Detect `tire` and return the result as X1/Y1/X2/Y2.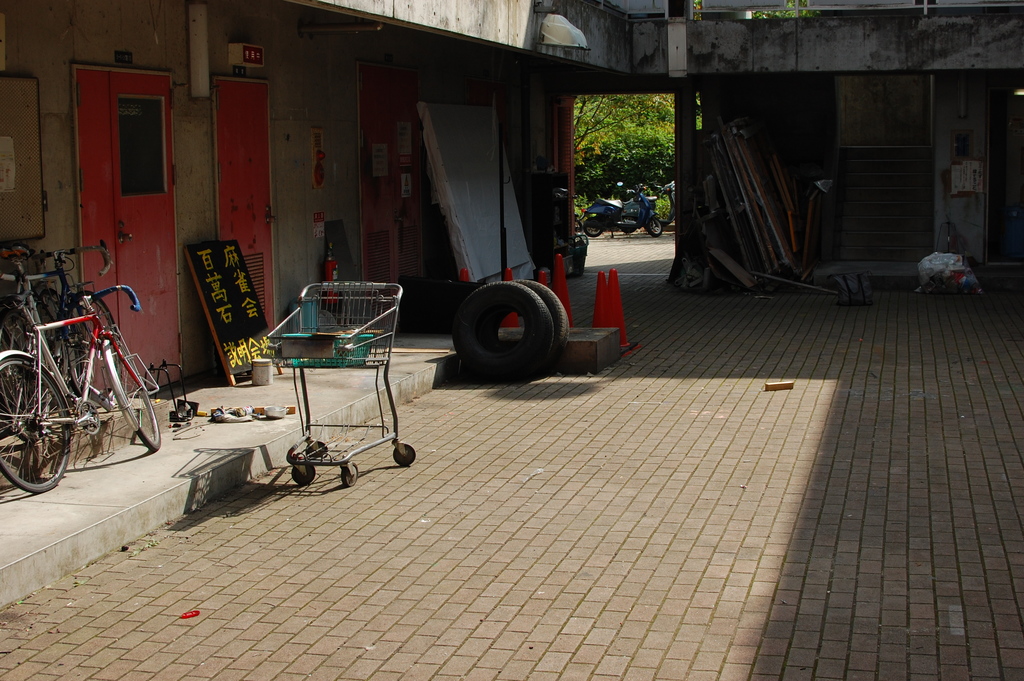
622/228/634/234.
